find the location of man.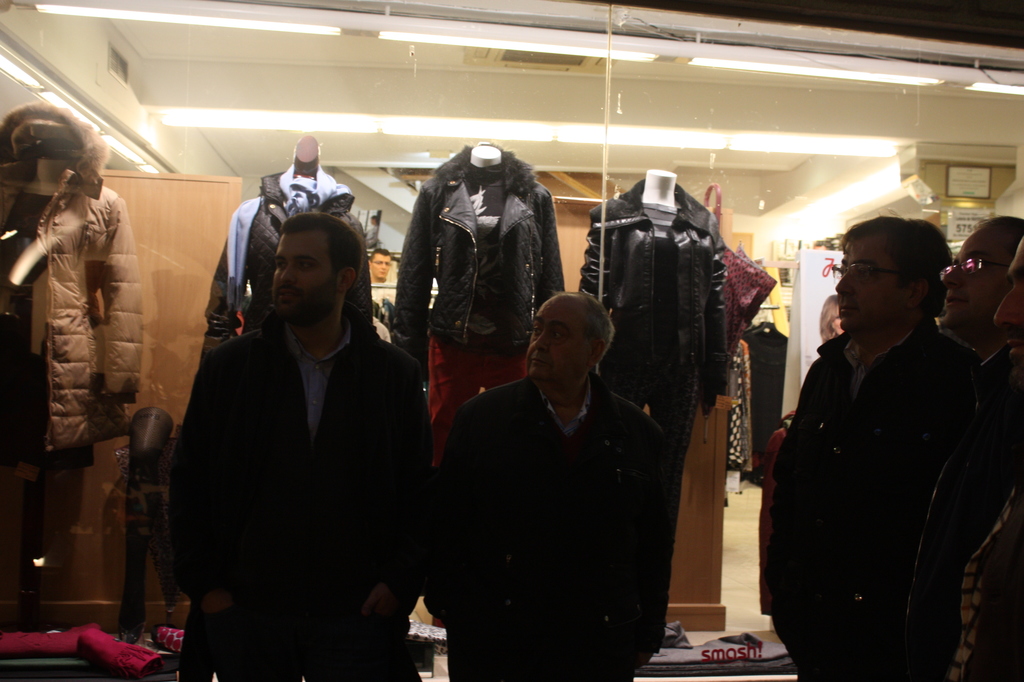
Location: 164:213:435:681.
